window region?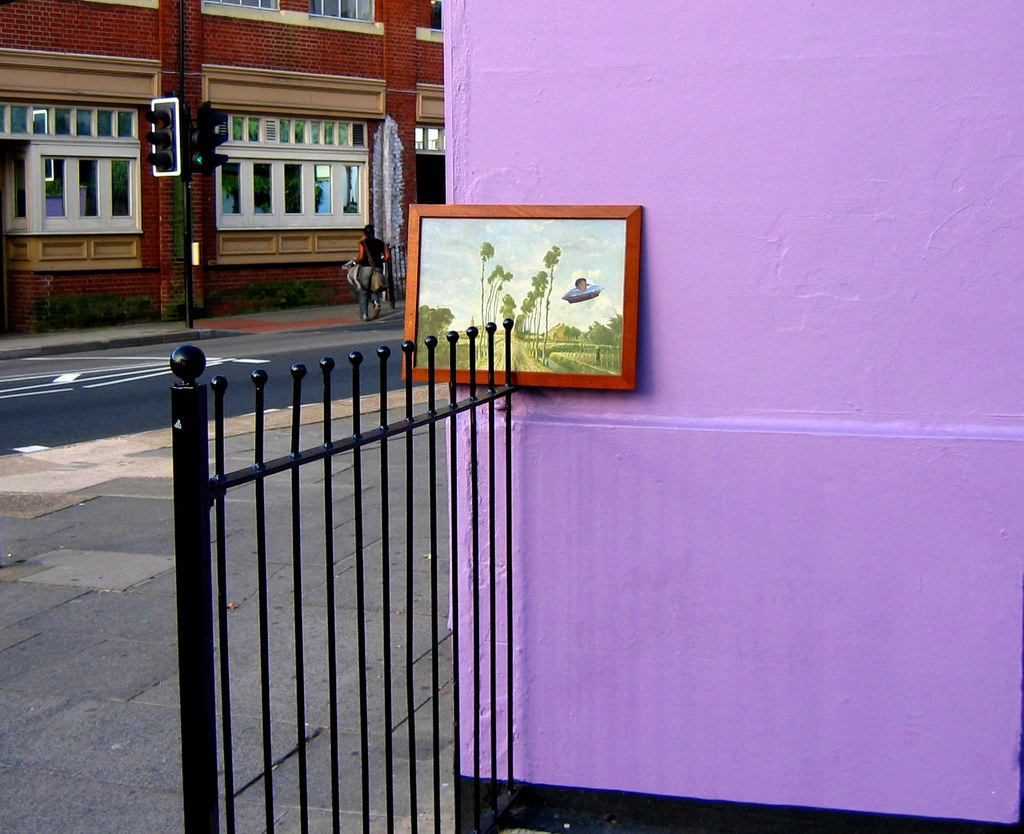
bbox=[343, 164, 366, 213]
